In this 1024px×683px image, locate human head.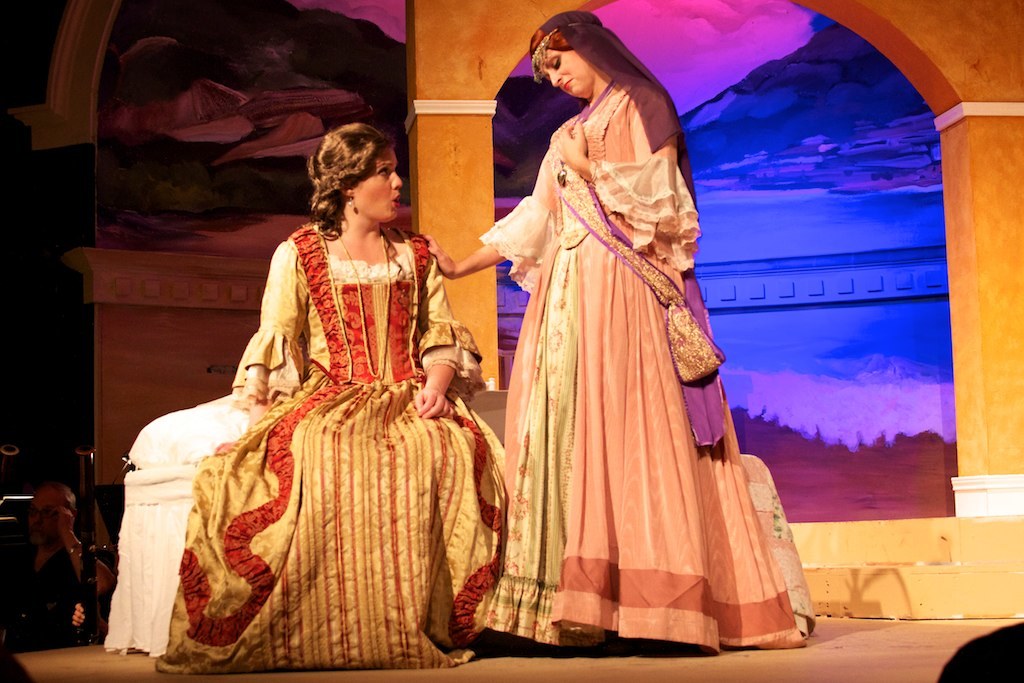
Bounding box: x1=303, y1=122, x2=403, y2=221.
